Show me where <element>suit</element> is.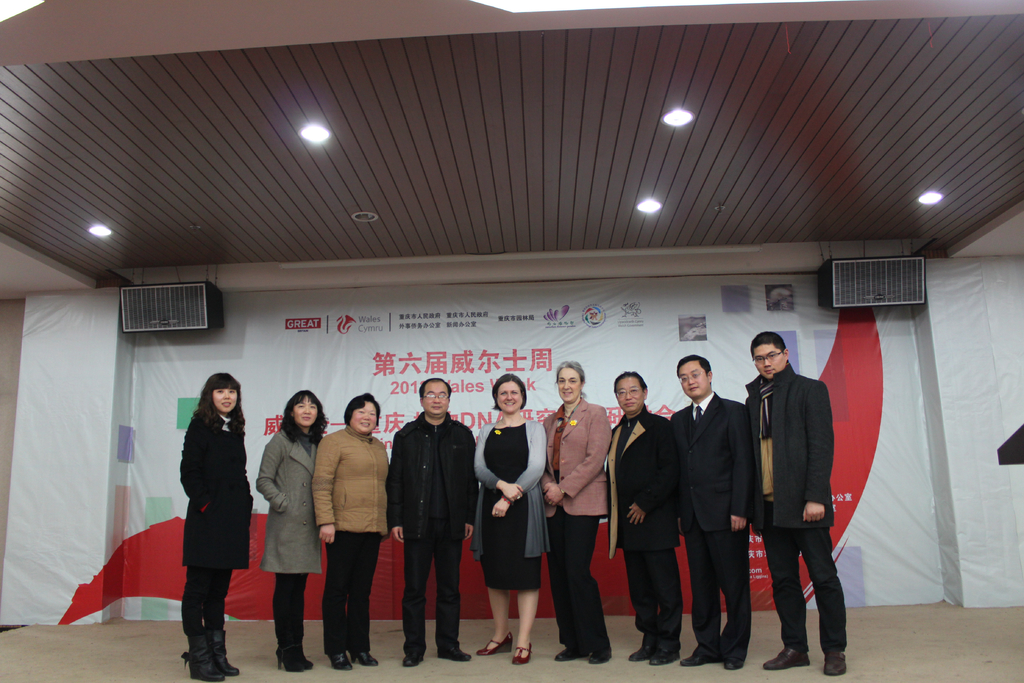
<element>suit</element> is at 668:354:755:653.
